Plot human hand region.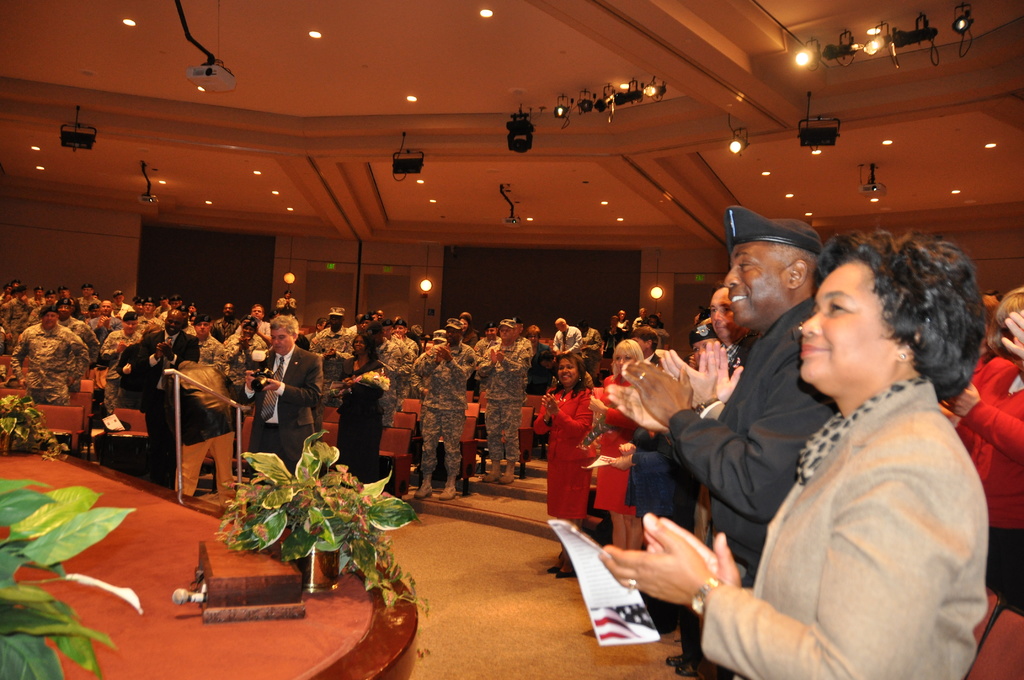
Plotted at 4:332:13:340.
